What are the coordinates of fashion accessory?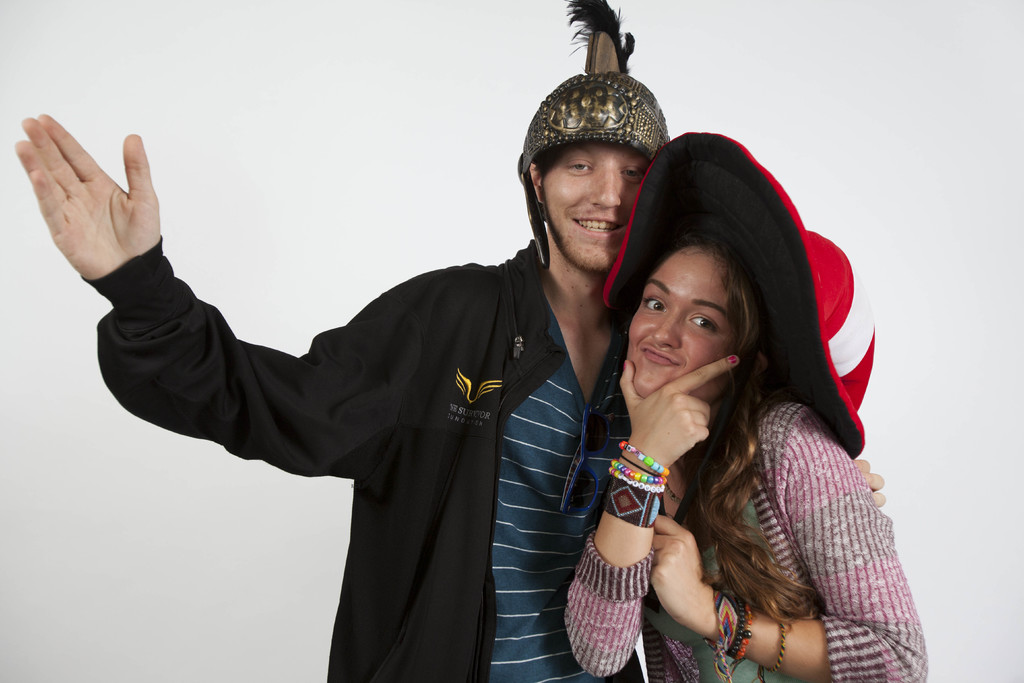
Rect(605, 444, 674, 529).
